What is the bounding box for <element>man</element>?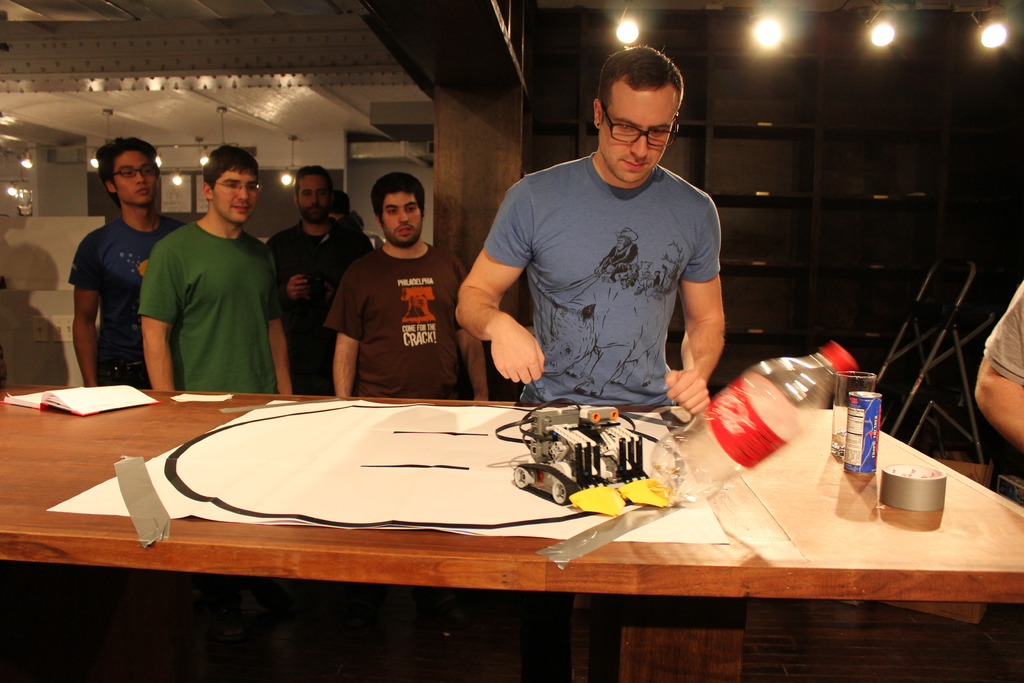
pyautogui.locateOnScreen(265, 168, 372, 395).
